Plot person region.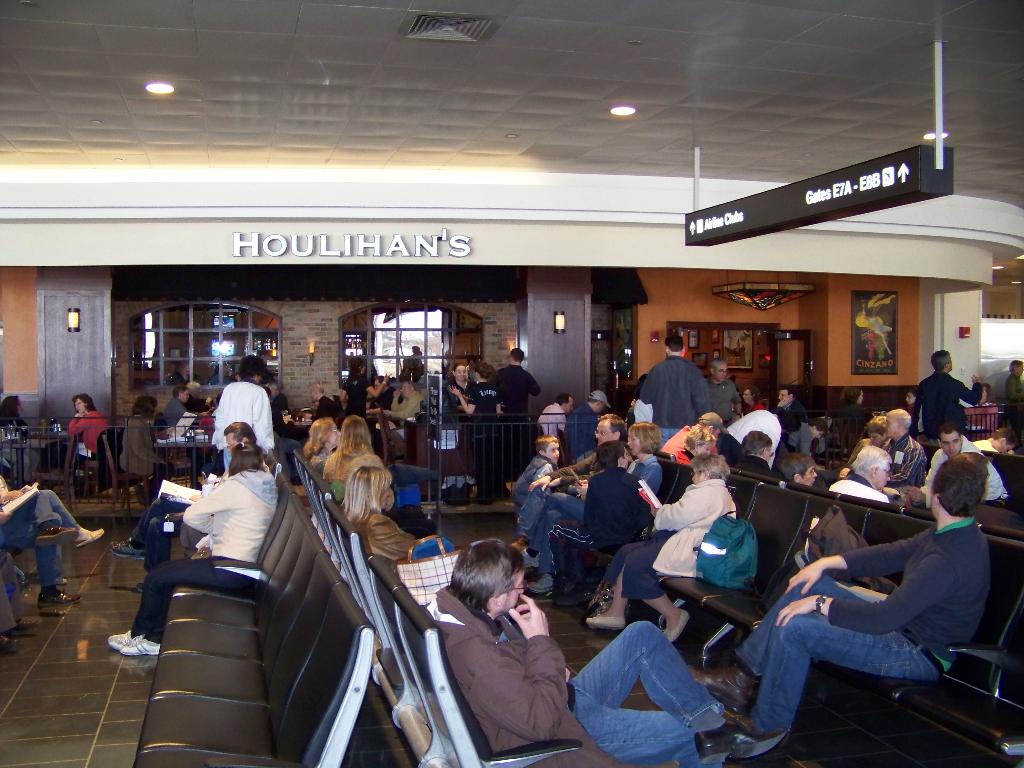
Plotted at x1=991, y1=358, x2=1023, y2=441.
